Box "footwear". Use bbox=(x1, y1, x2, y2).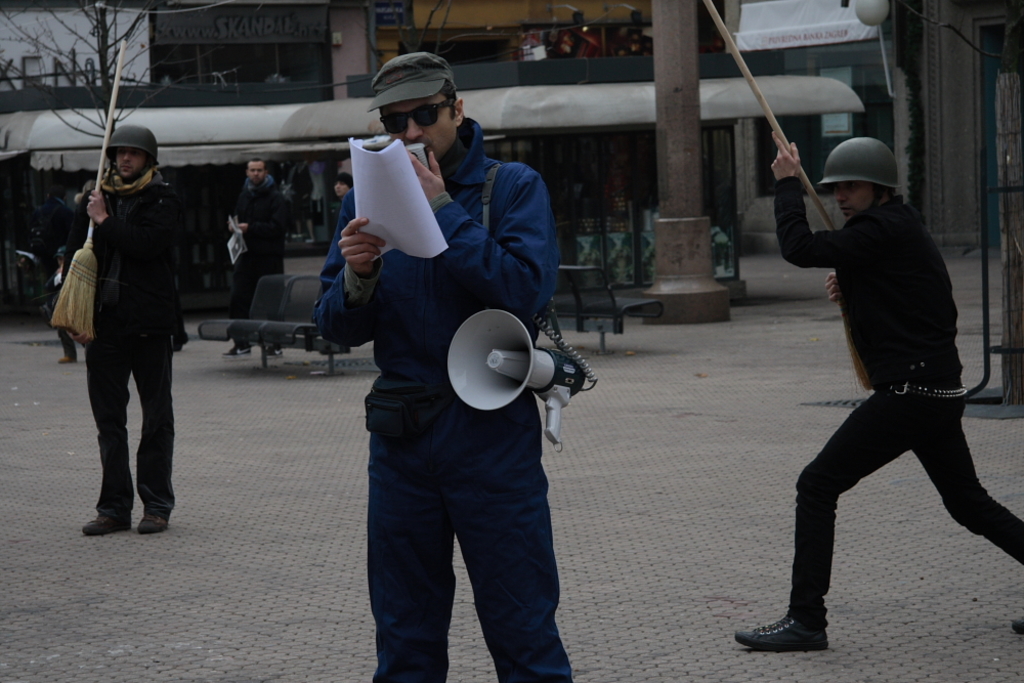
bbox=(728, 615, 824, 644).
